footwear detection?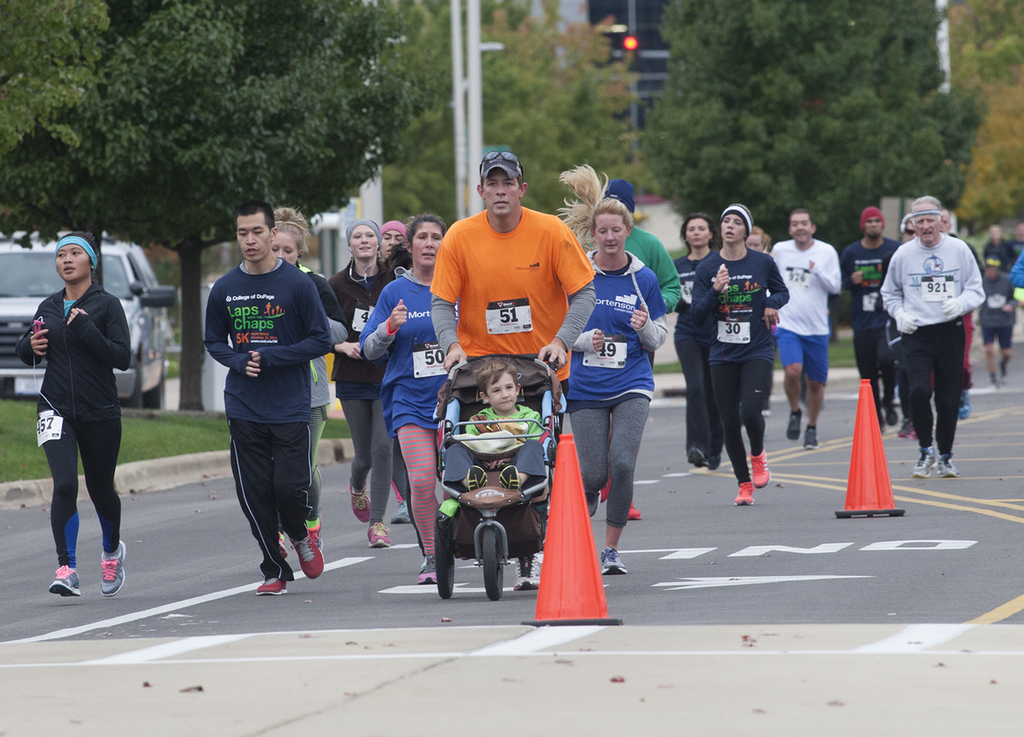
348/482/371/523
